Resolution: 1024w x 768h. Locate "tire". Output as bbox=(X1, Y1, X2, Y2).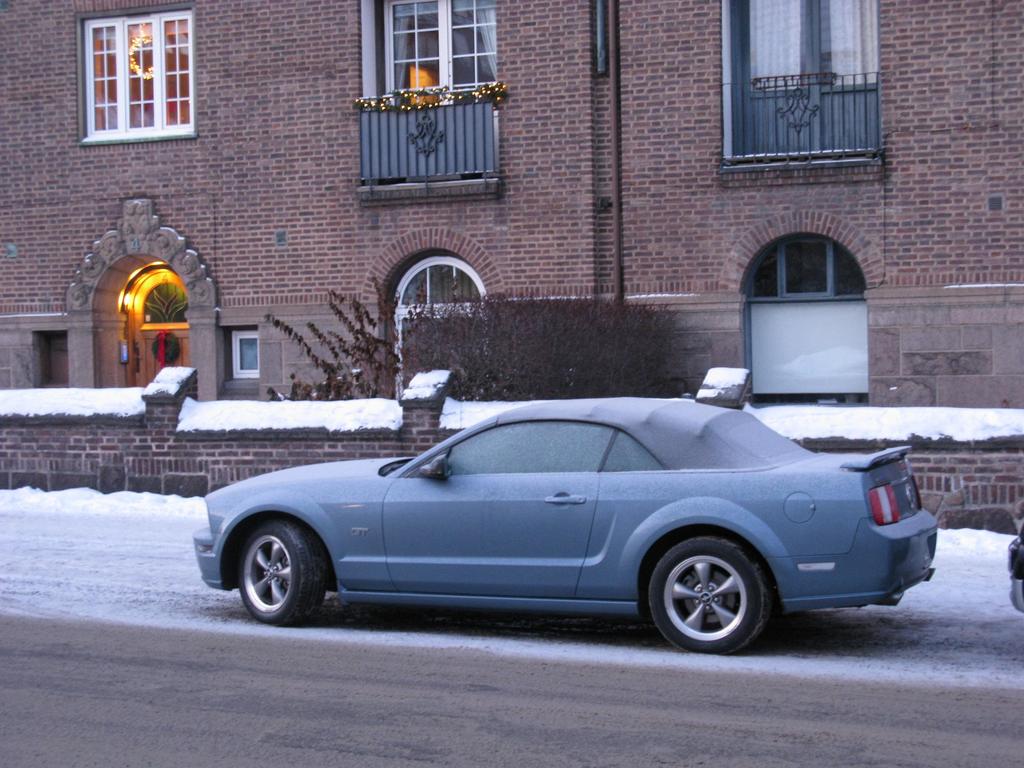
bbox=(234, 523, 332, 628).
